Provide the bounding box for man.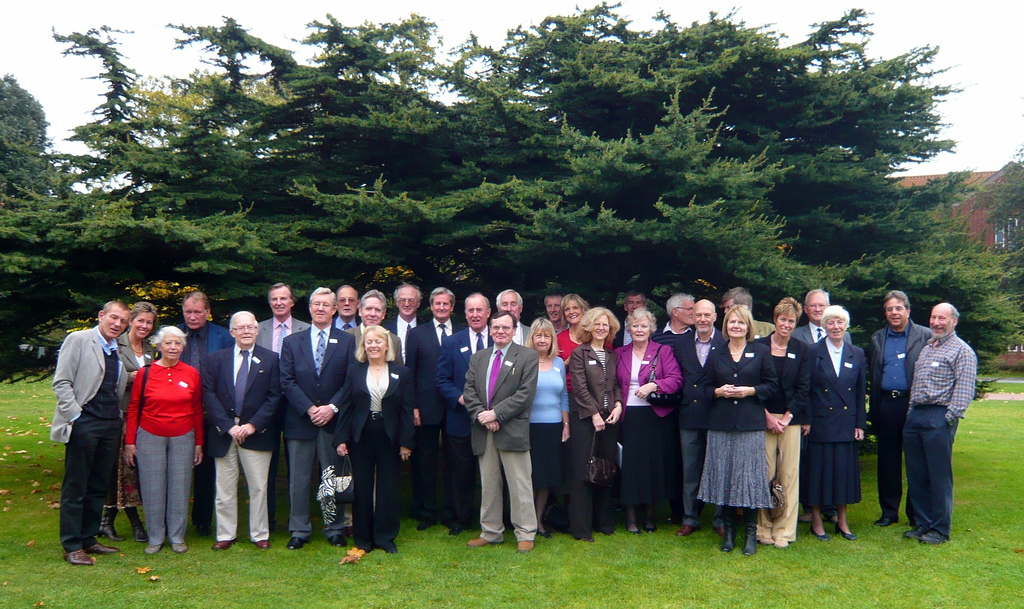
176,289,238,530.
